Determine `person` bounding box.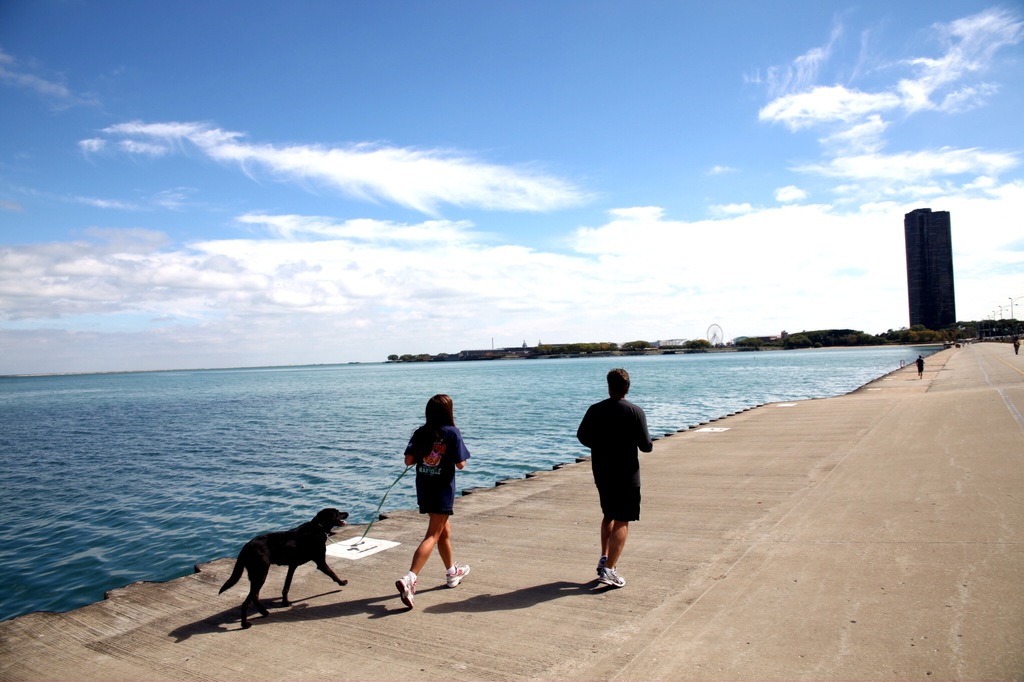
Determined: 397,402,468,602.
